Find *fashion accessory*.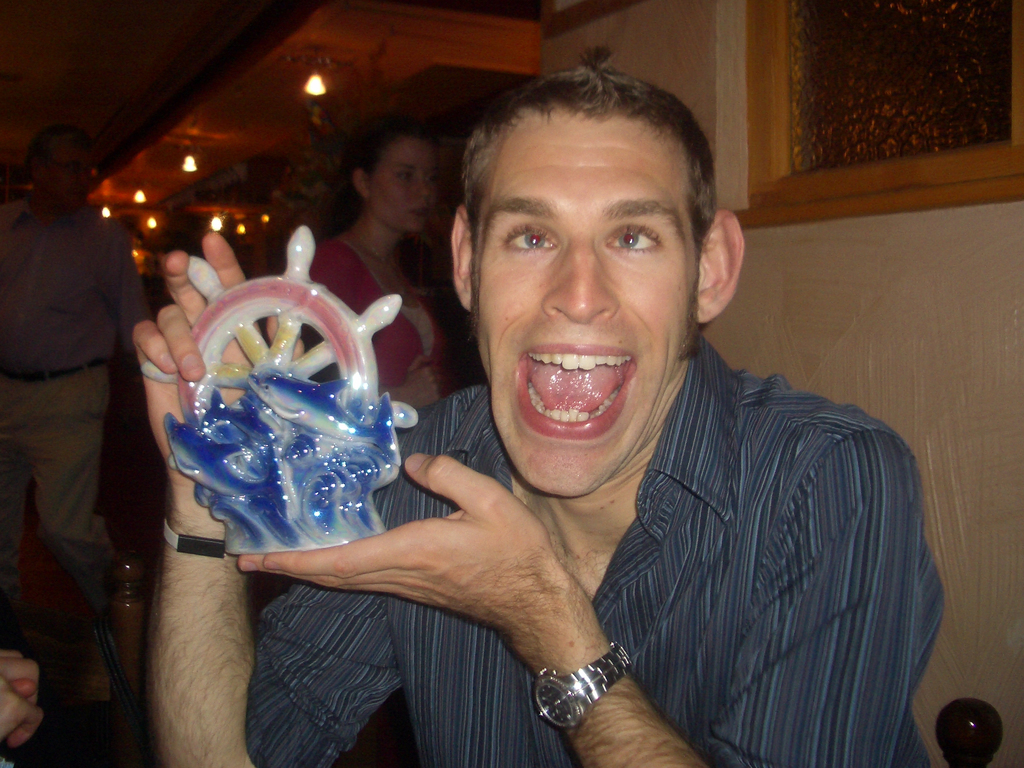
bbox=(162, 518, 230, 553).
